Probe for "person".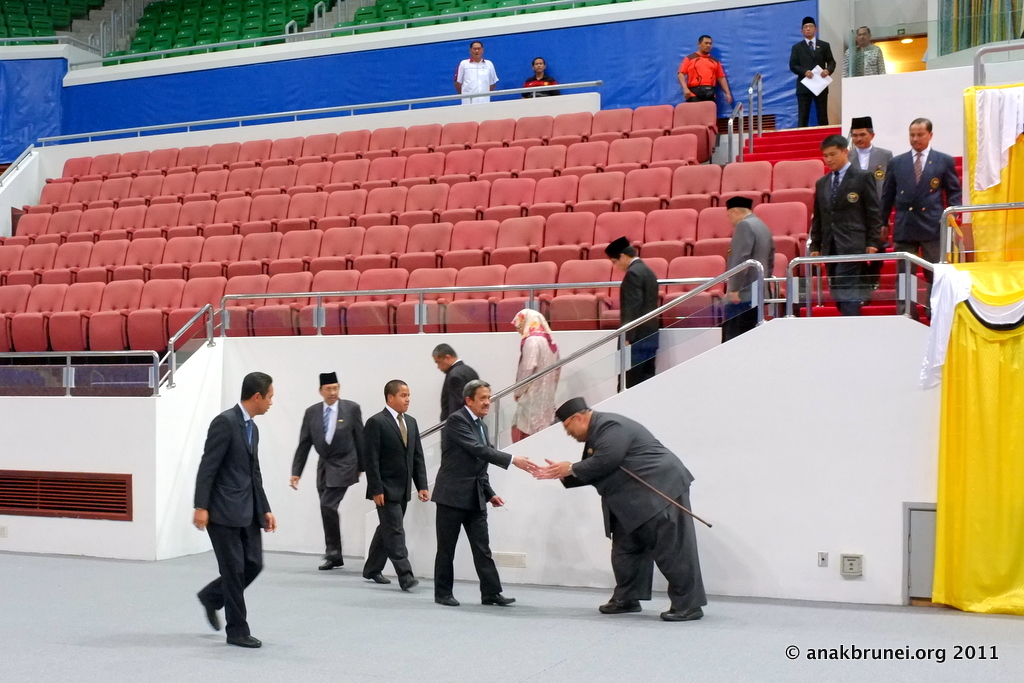
Probe result: 882,121,958,322.
